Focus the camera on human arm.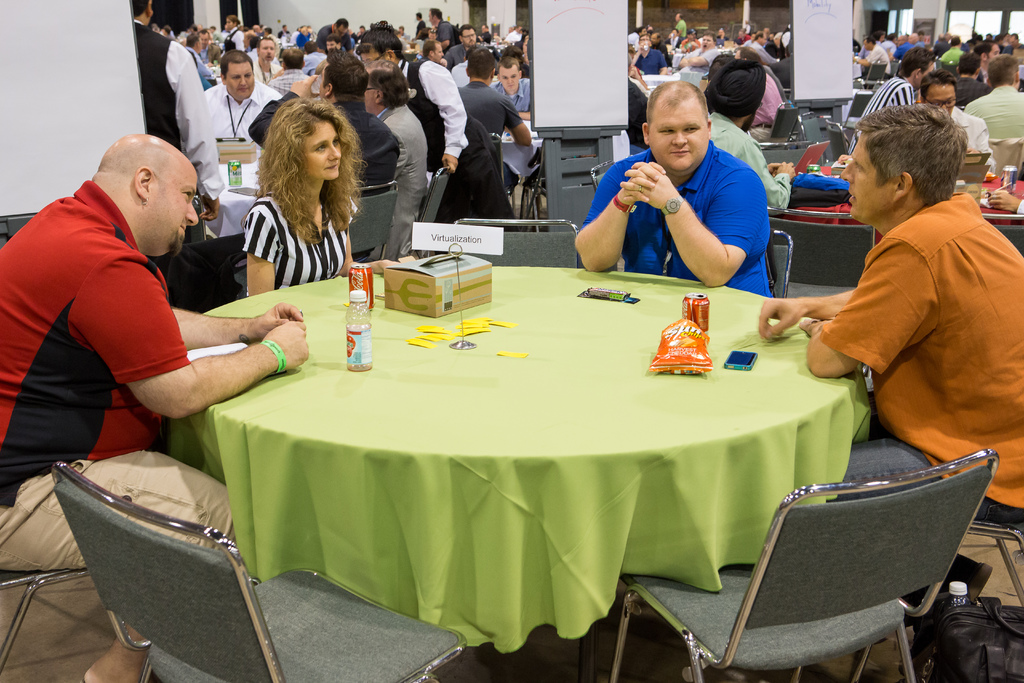
Focus region: bbox=(797, 241, 941, 382).
